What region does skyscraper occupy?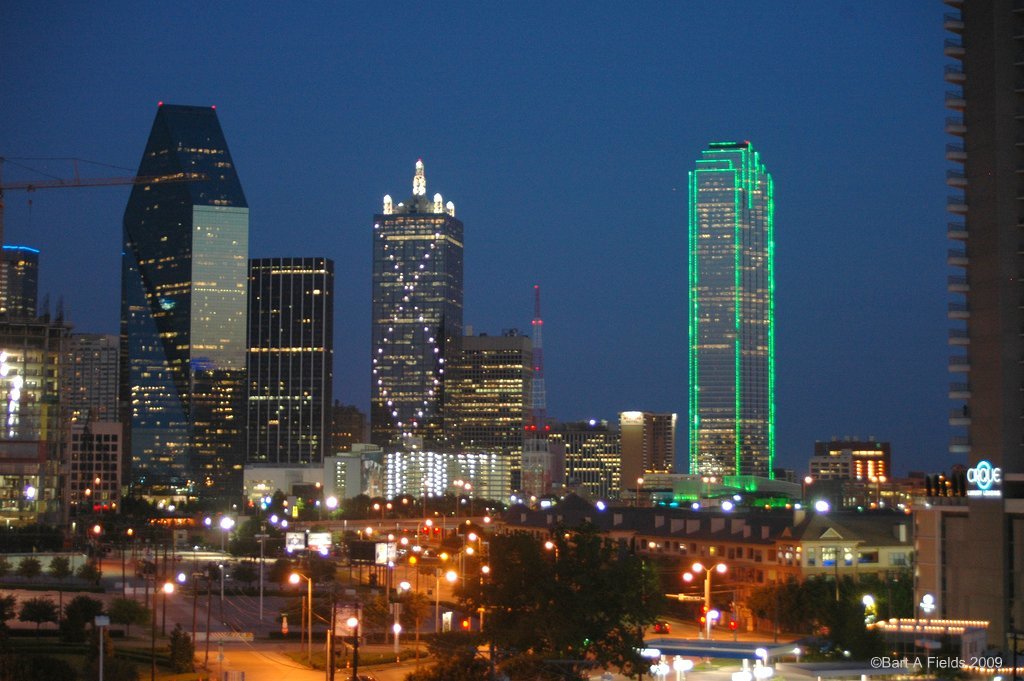
(455, 321, 557, 438).
